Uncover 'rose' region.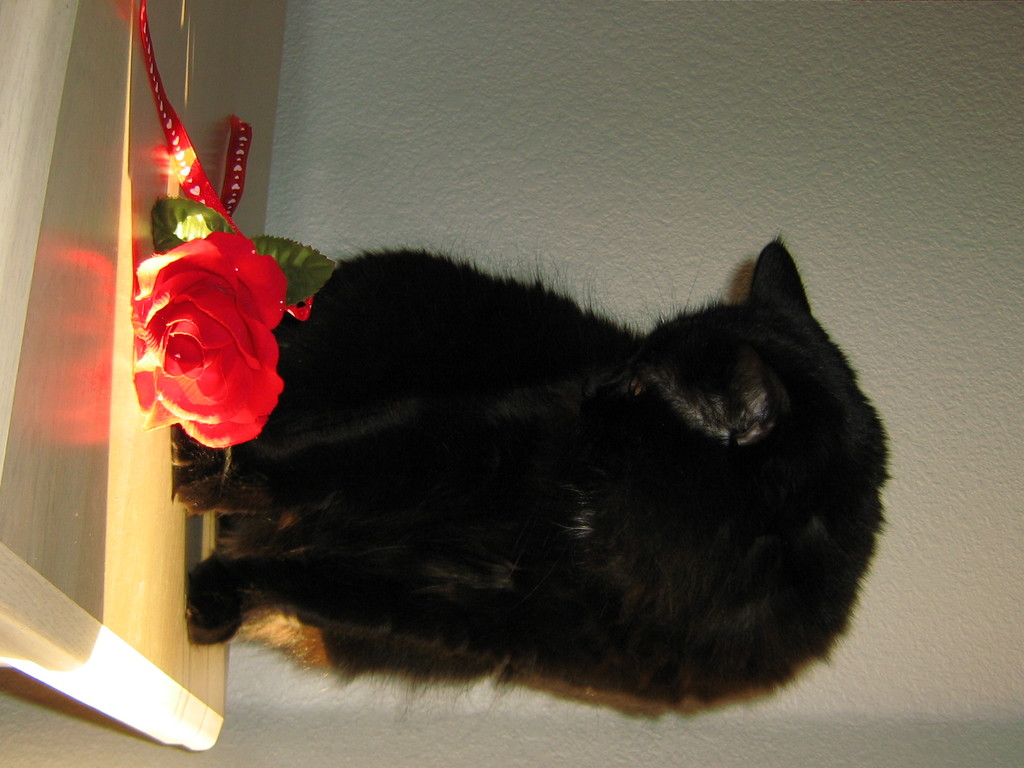
Uncovered: (131,228,288,450).
